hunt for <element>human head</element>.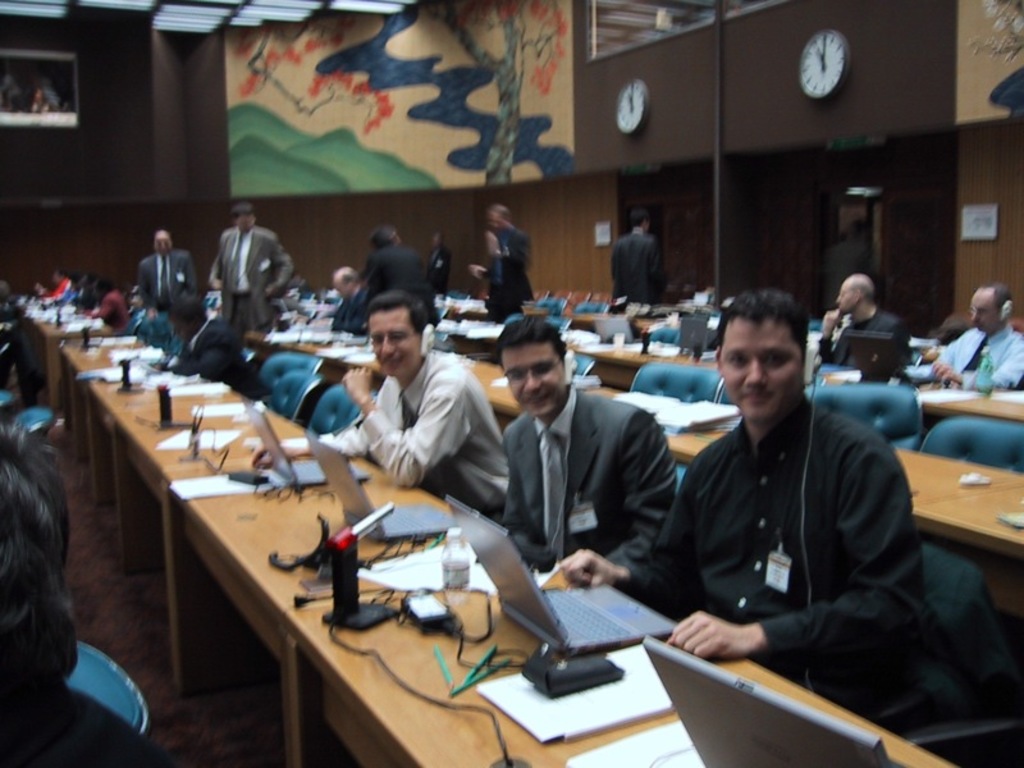
Hunted down at detection(485, 204, 513, 230).
